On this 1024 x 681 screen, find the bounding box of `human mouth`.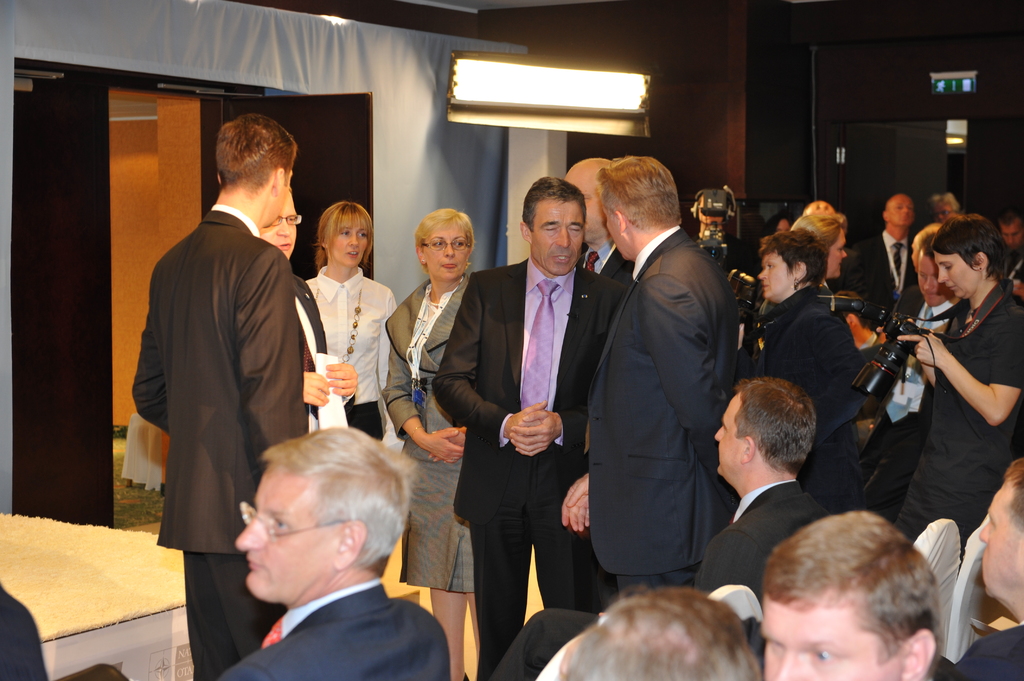
Bounding box: select_region(764, 285, 769, 293).
